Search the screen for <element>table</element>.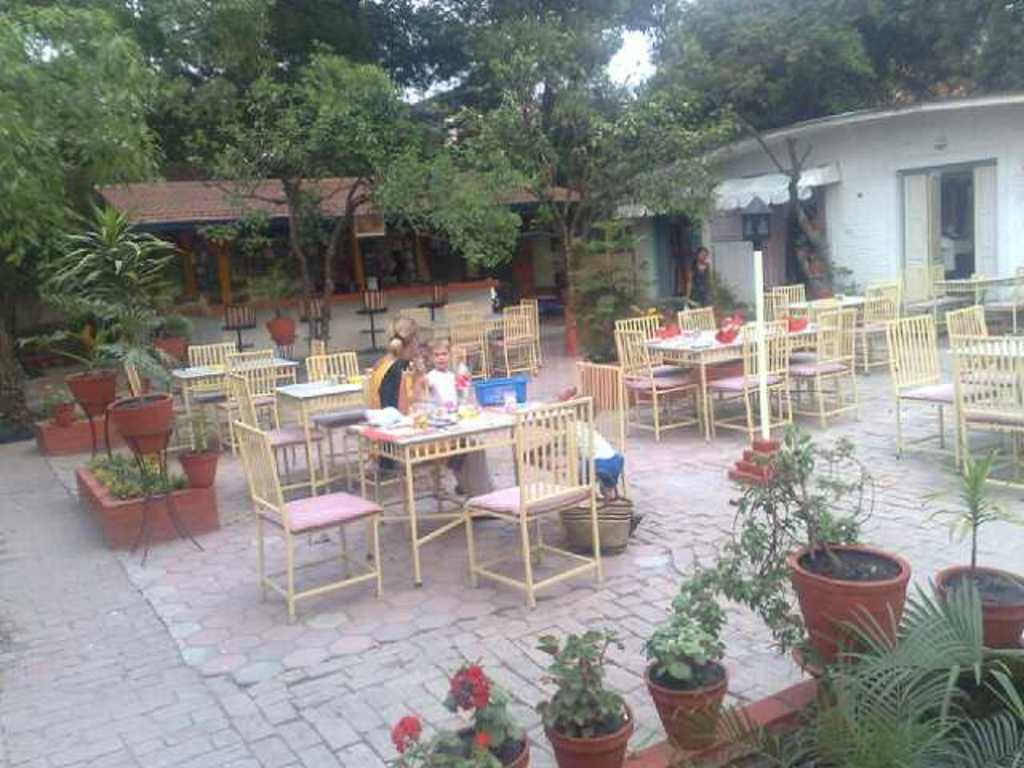
Found at (x1=330, y1=398, x2=576, y2=573).
